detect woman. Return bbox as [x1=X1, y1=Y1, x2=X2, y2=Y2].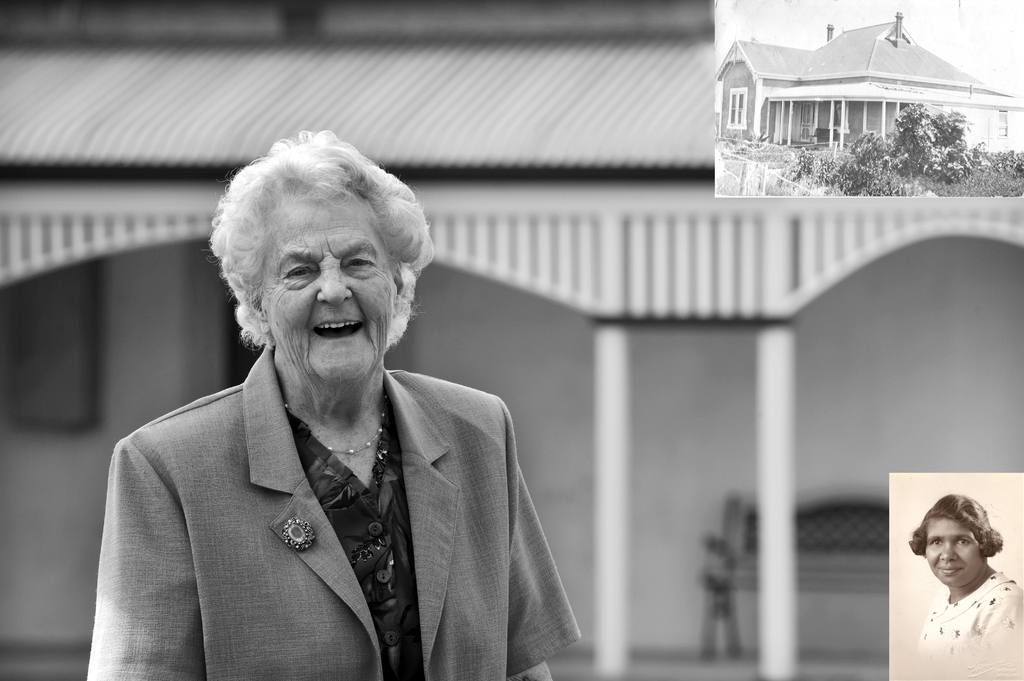
[x1=888, y1=495, x2=1023, y2=666].
